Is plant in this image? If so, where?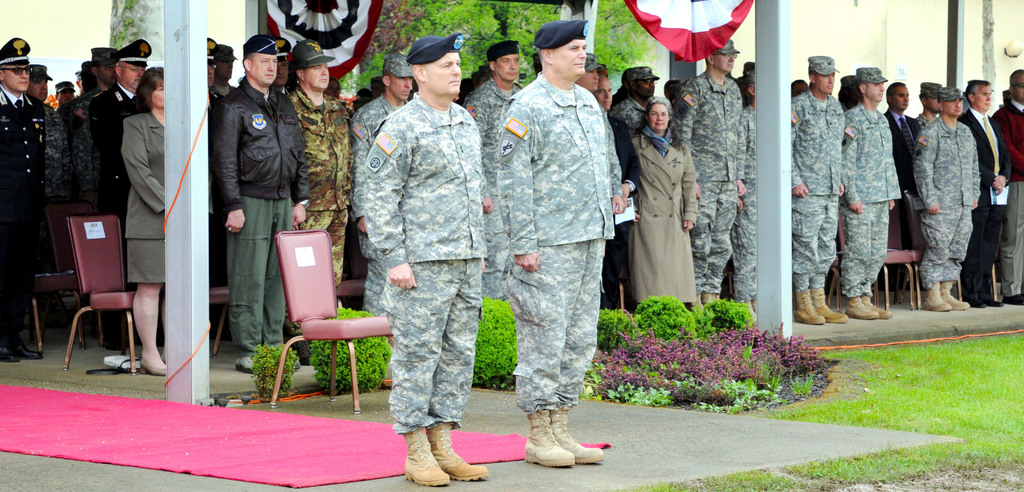
Yes, at <bbox>631, 291, 700, 349</bbox>.
